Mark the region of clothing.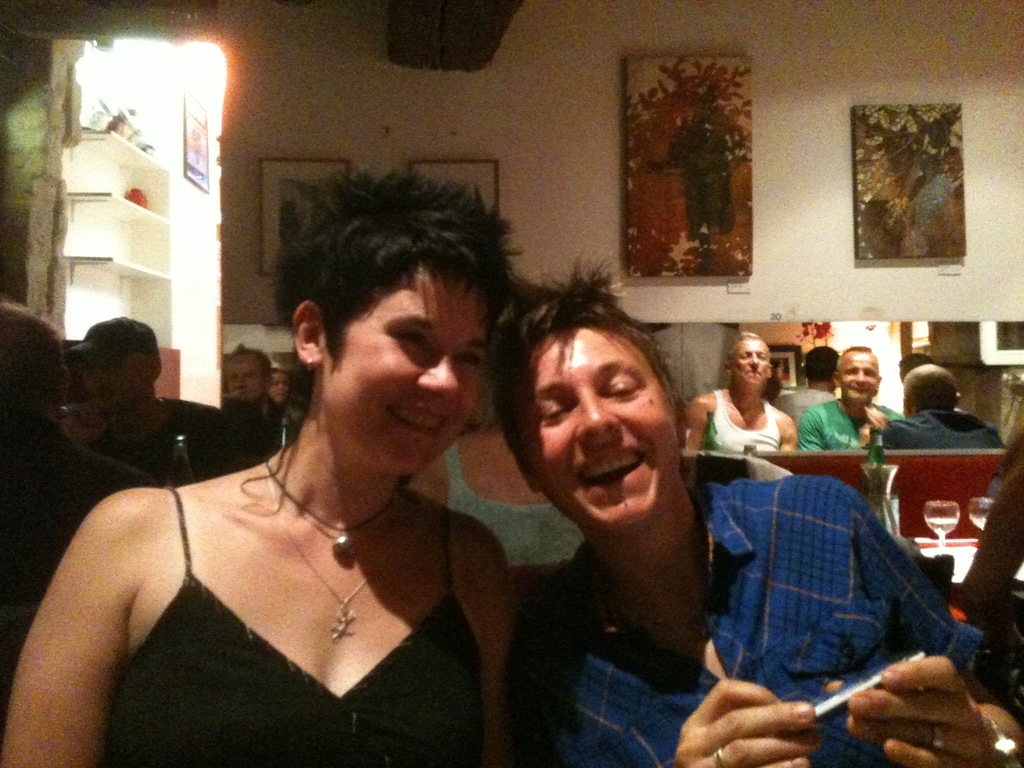
Region: bbox(707, 388, 785, 462).
